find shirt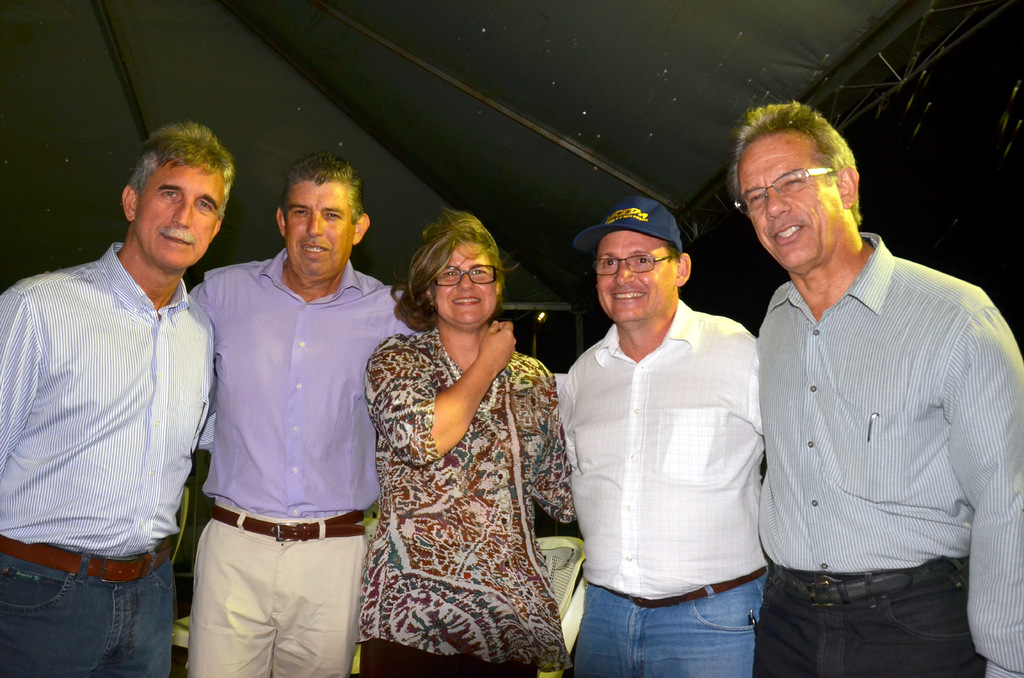
bbox=[758, 229, 1023, 677]
